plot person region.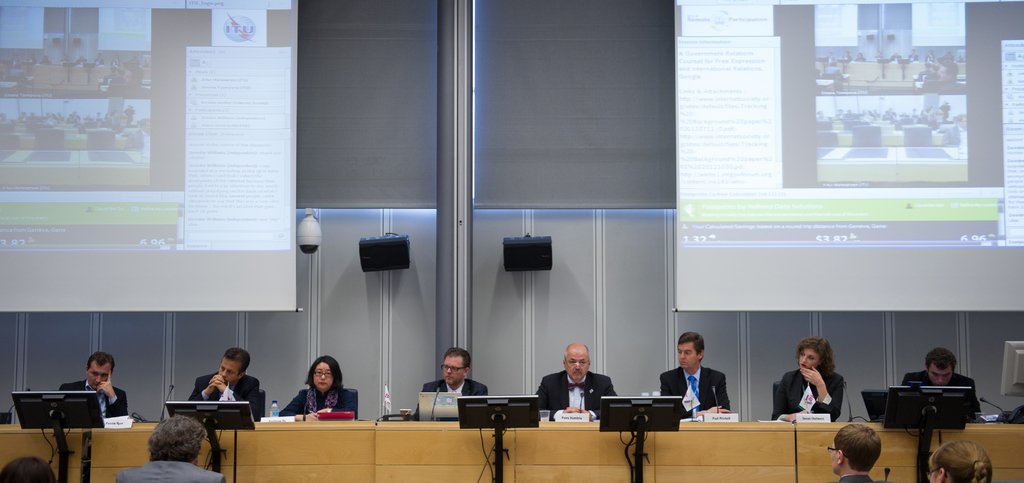
Plotted at bbox=[842, 48, 852, 60].
